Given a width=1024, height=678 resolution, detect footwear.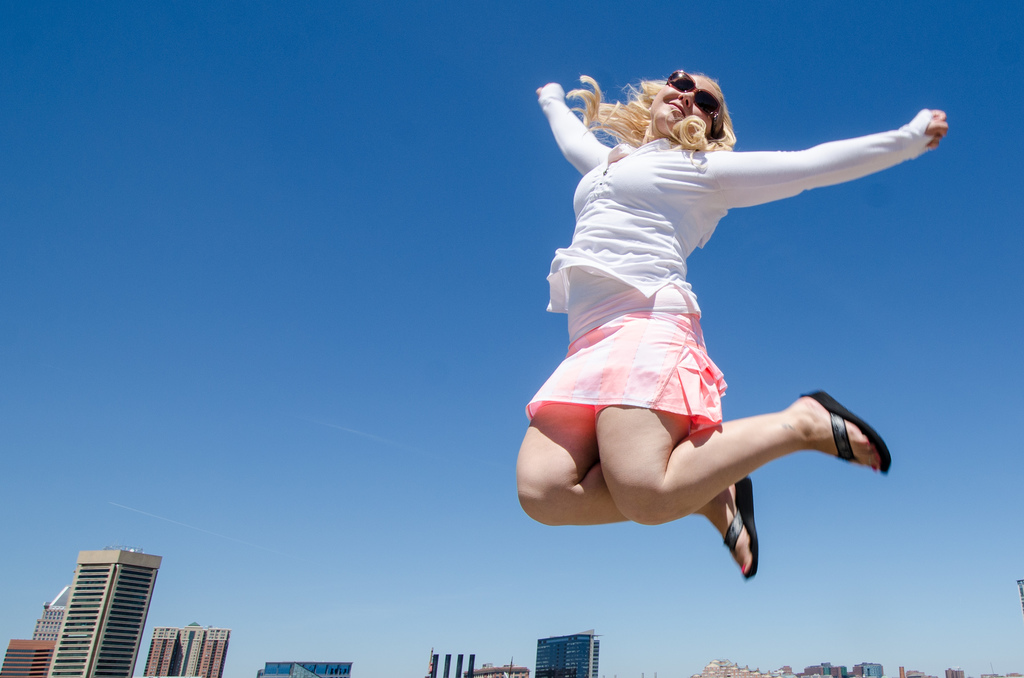
l=726, t=472, r=762, b=582.
